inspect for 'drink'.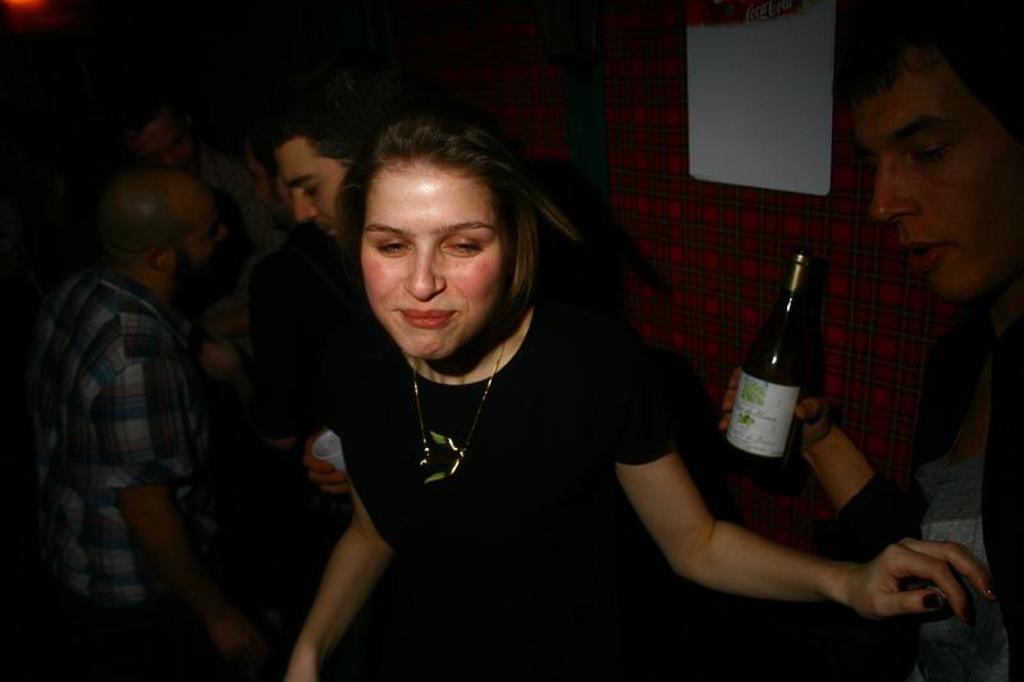
Inspection: 731:247:837:481.
